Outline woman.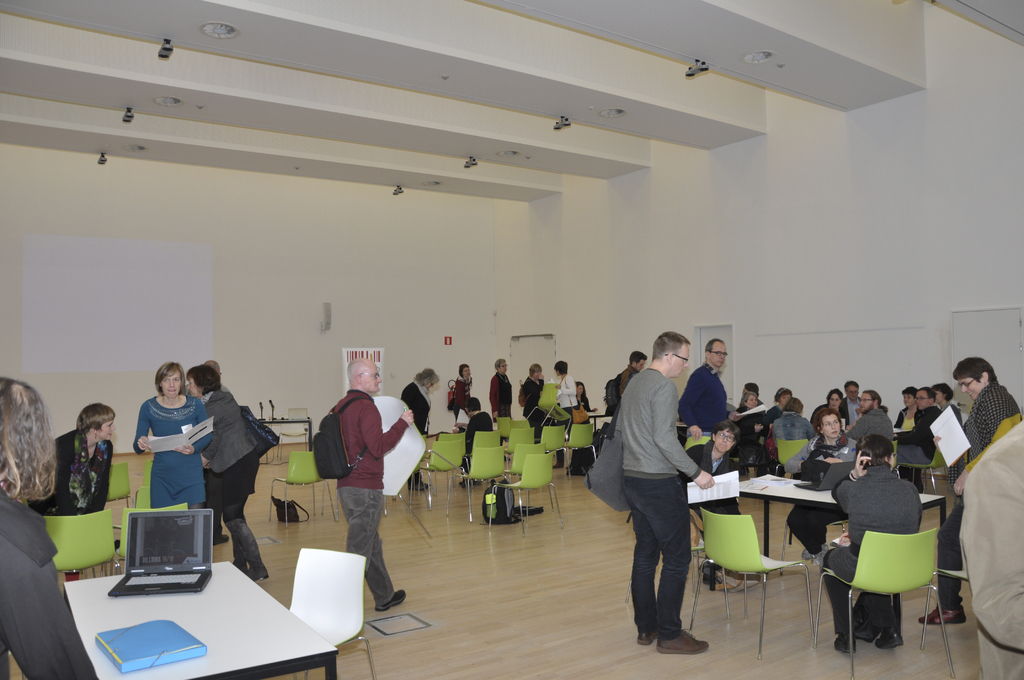
Outline: region(564, 382, 598, 478).
